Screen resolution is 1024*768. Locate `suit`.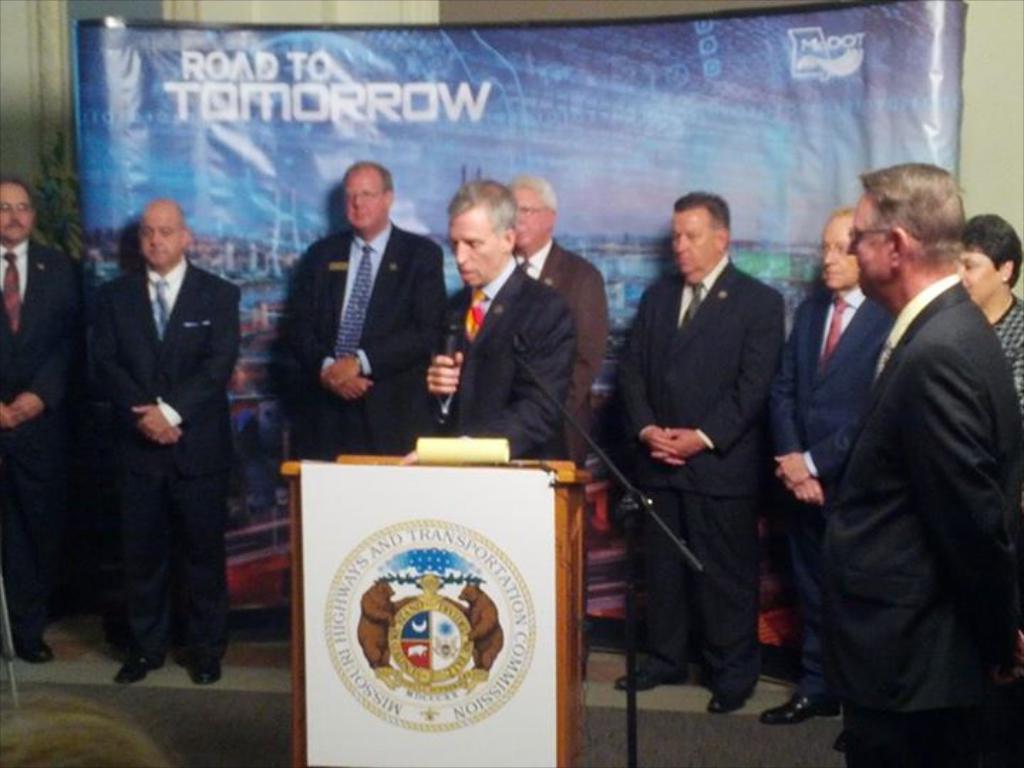
region(0, 240, 90, 636).
